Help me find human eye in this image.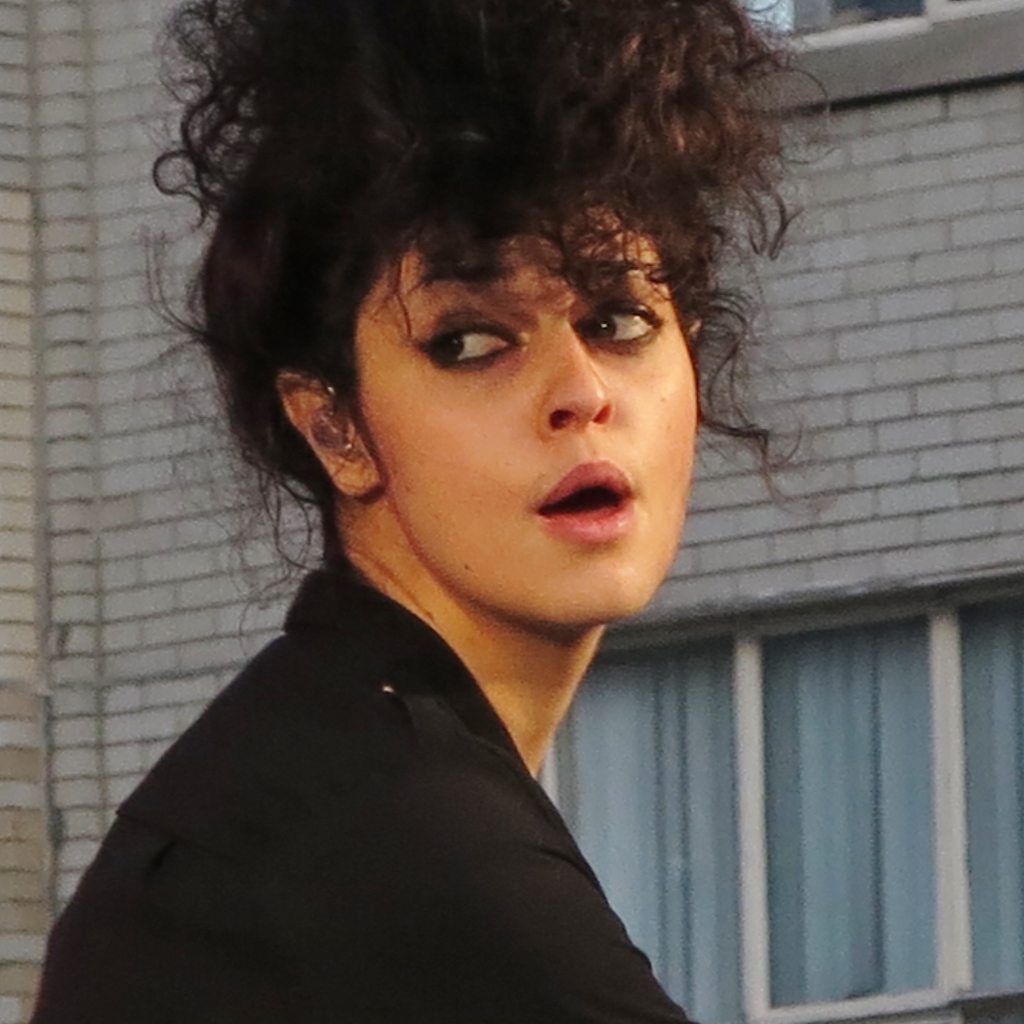
Found it: Rect(571, 294, 665, 349).
